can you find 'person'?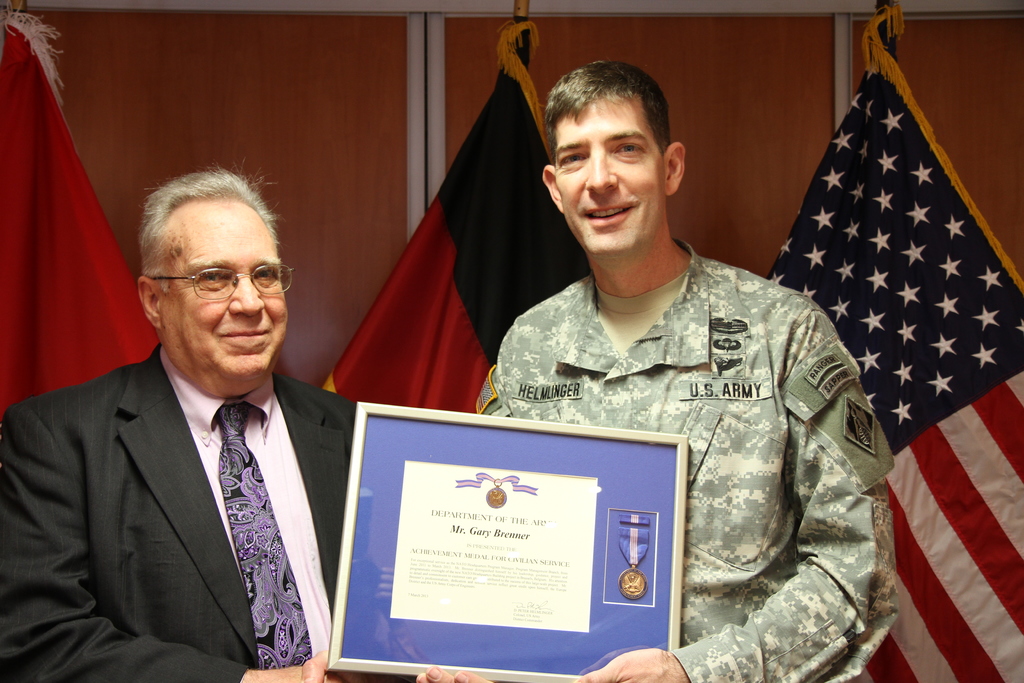
Yes, bounding box: box=[423, 66, 902, 680].
